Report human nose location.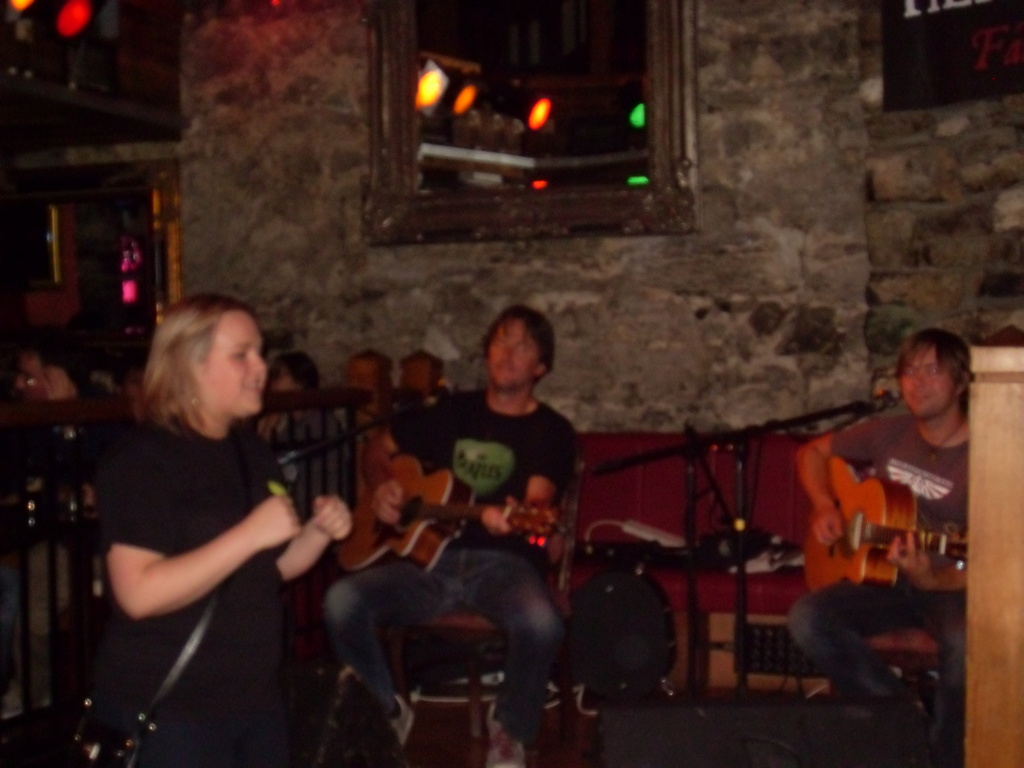
Report: box=[500, 340, 514, 365].
